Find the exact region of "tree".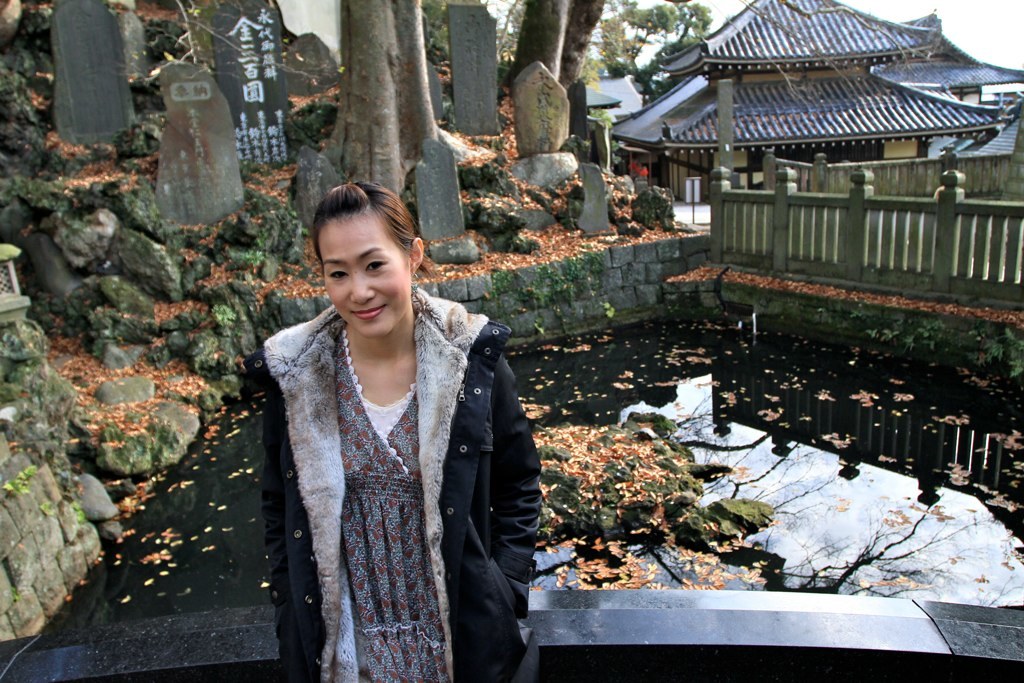
Exact region: rect(313, 0, 452, 206).
